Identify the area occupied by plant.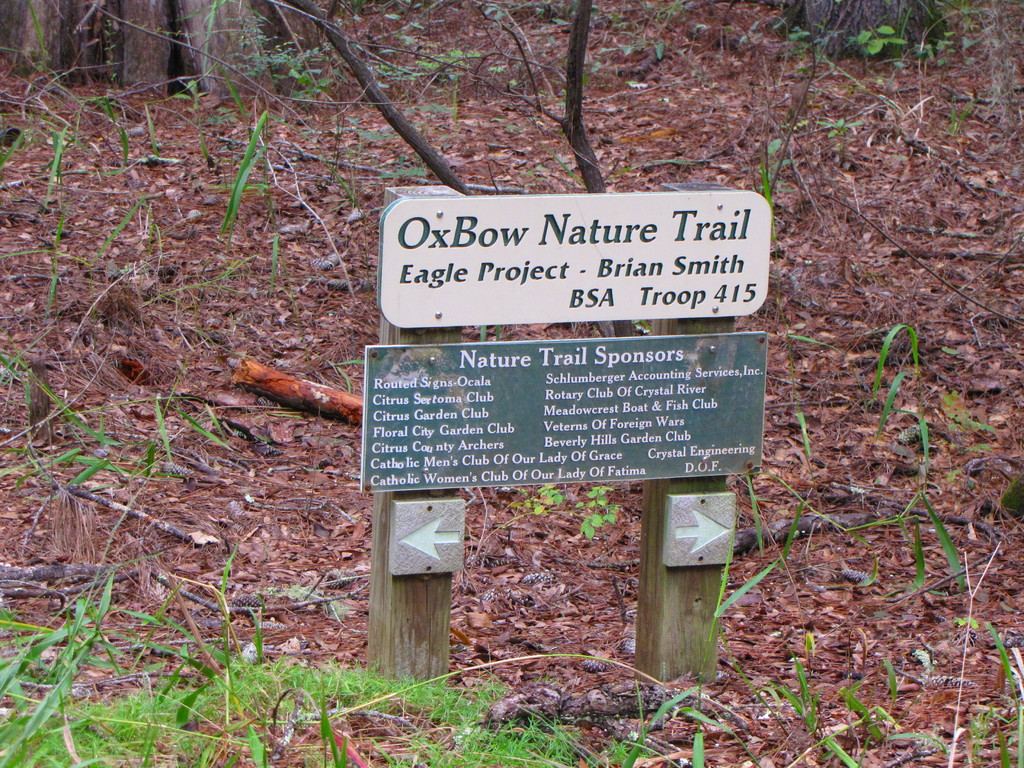
Area: Rect(680, 706, 760, 764).
